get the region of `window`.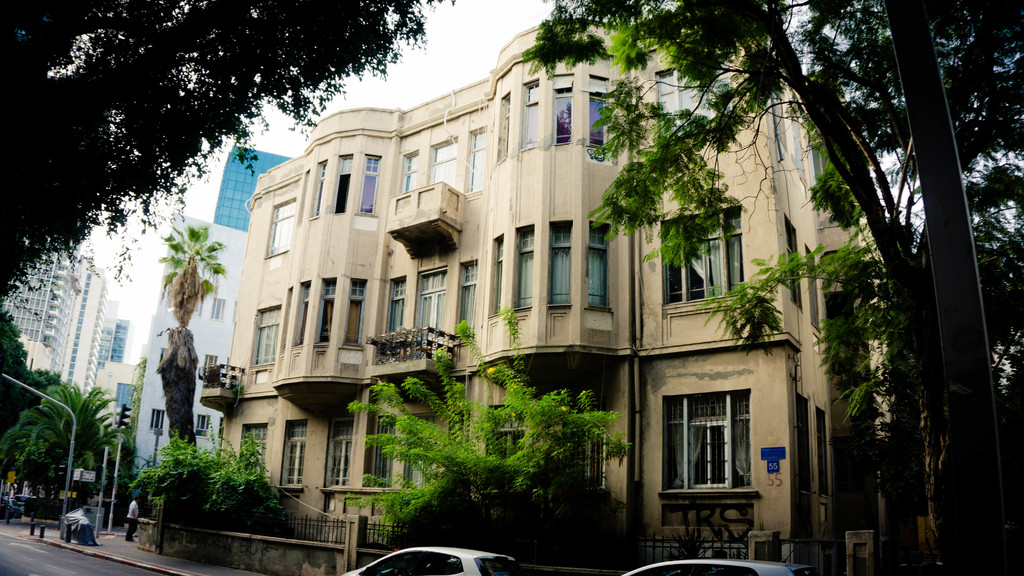
bbox=(554, 88, 575, 141).
